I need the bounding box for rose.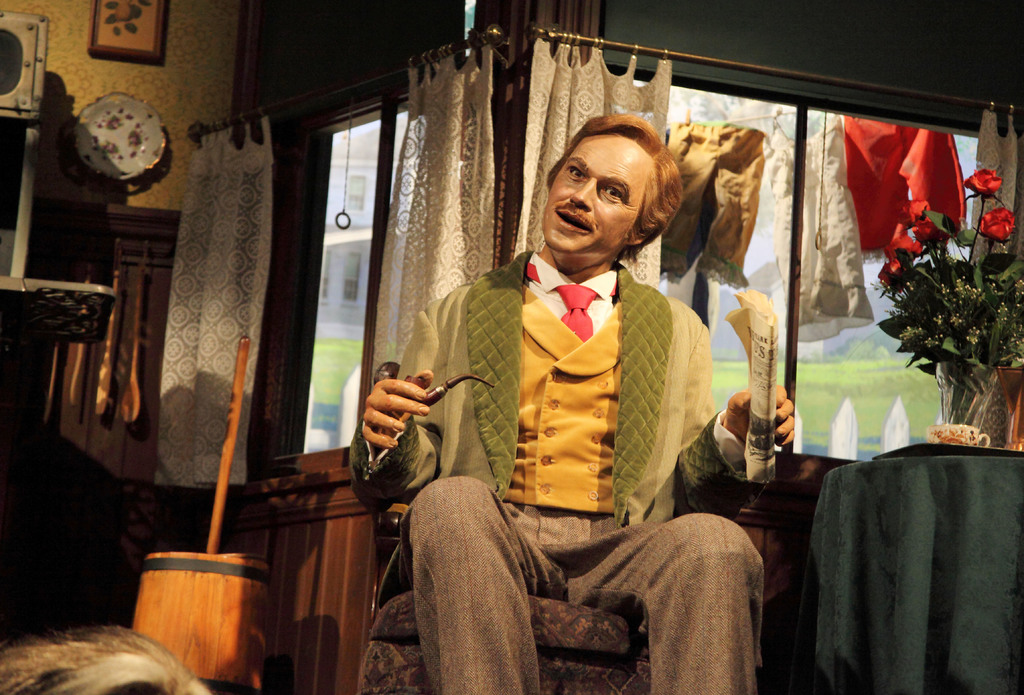
Here it is: 881/258/909/289.
